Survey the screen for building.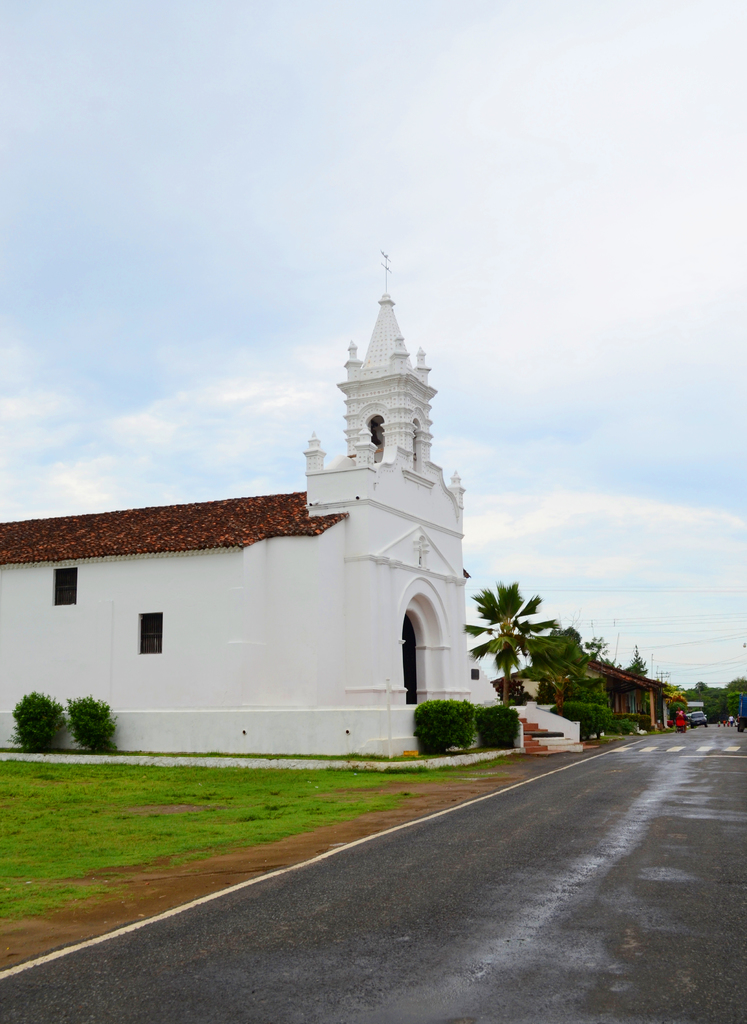
Survey found: <box>0,255,580,753</box>.
